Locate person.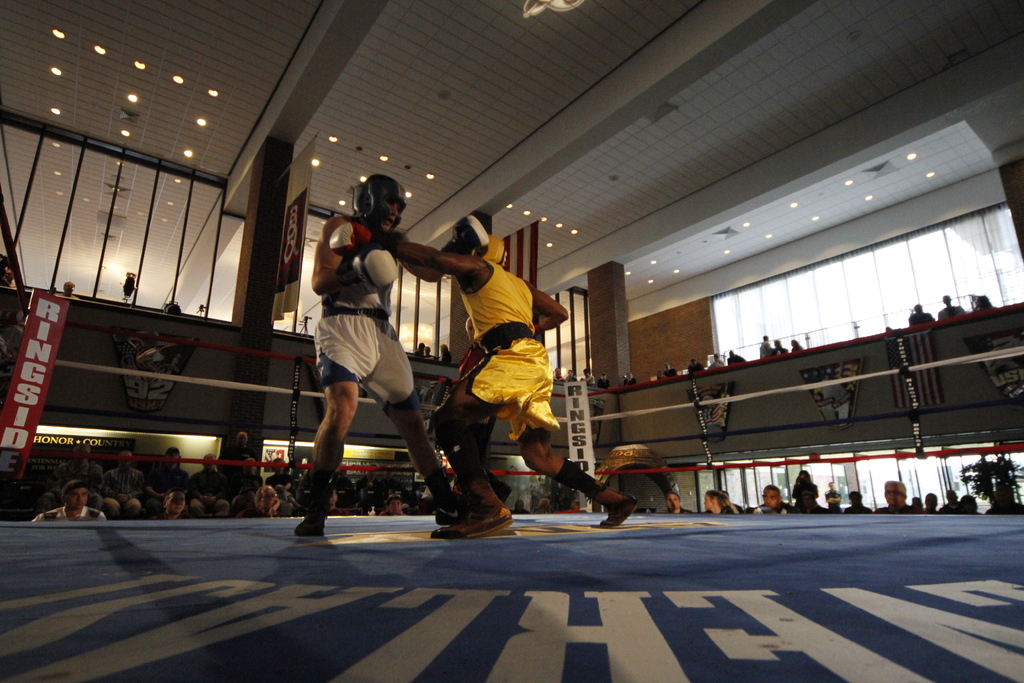
Bounding box: locate(326, 209, 636, 539).
